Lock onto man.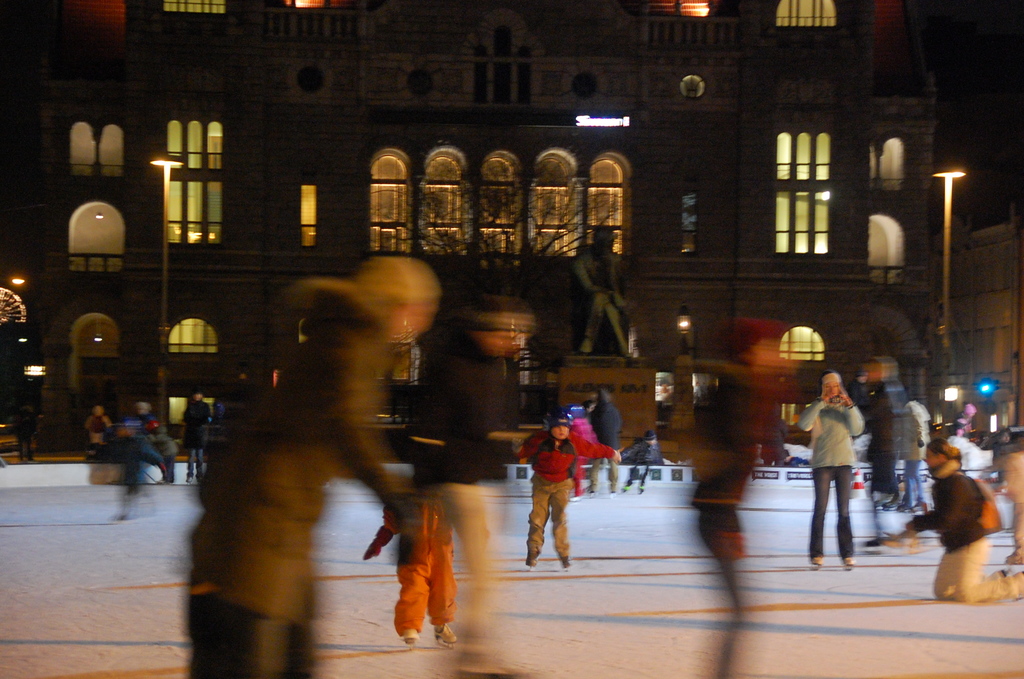
Locked: detection(571, 223, 638, 364).
